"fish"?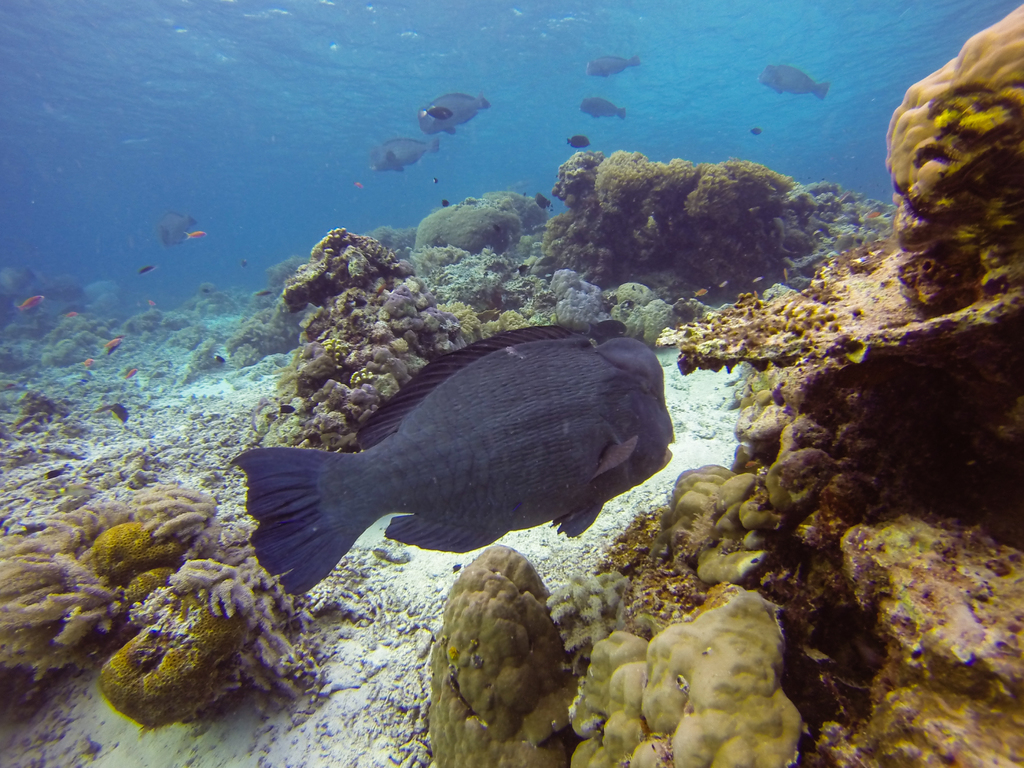
locate(104, 336, 125, 352)
